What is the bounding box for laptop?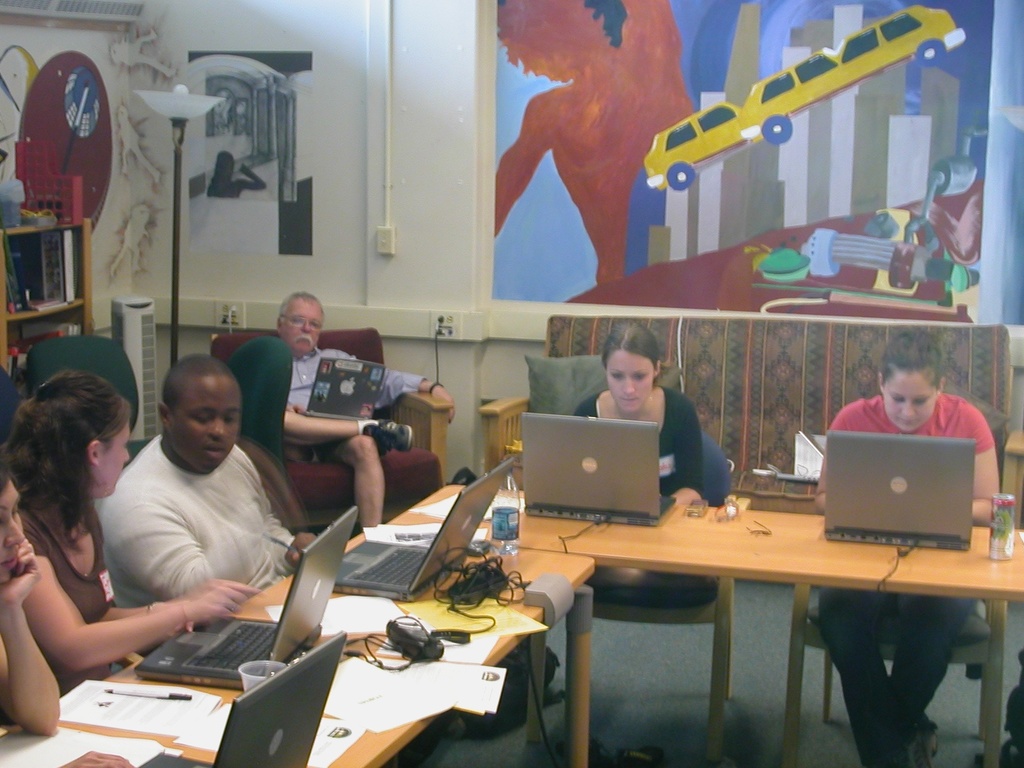
BBox(332, 458, 514, 603).
